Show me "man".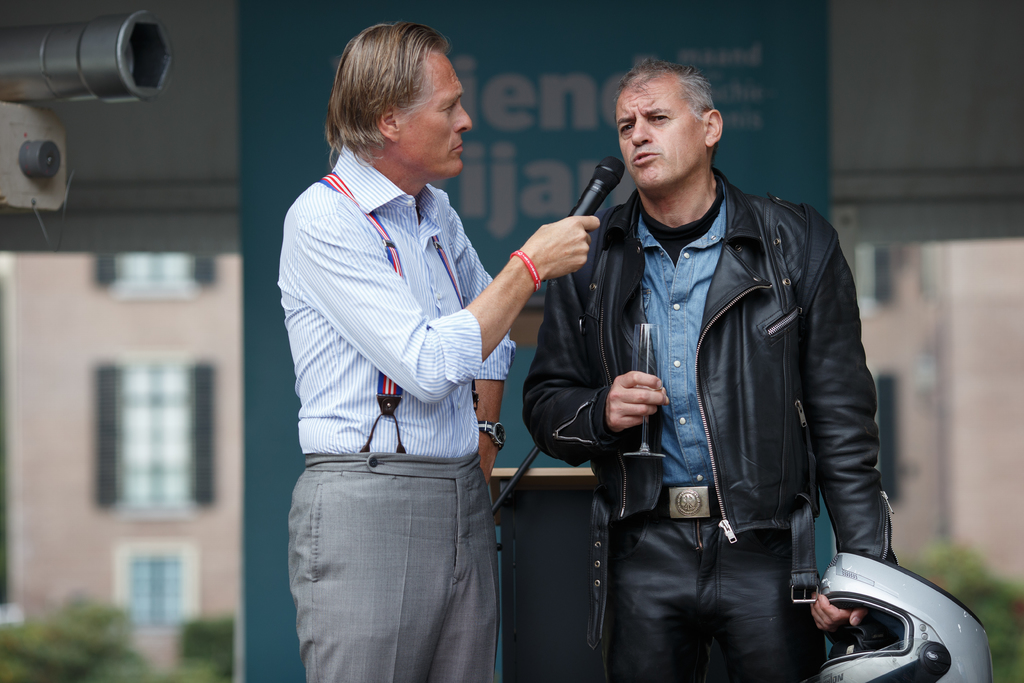
"man" is here: region(519, 58, 899, 682).
